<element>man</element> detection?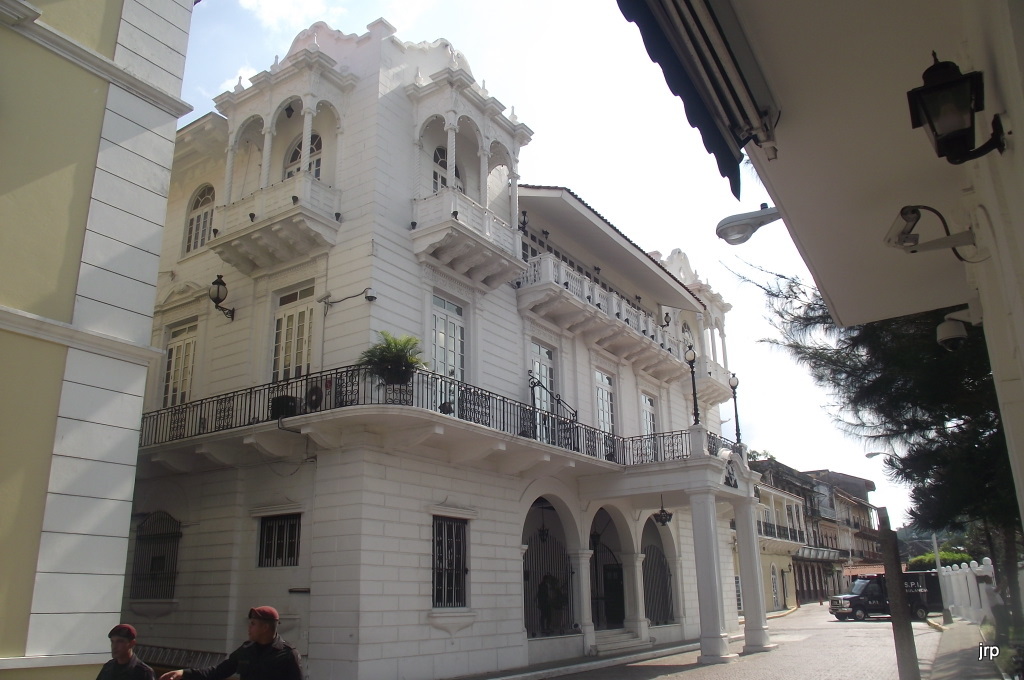
[left=219, top=601, right=295, bottom=667]
